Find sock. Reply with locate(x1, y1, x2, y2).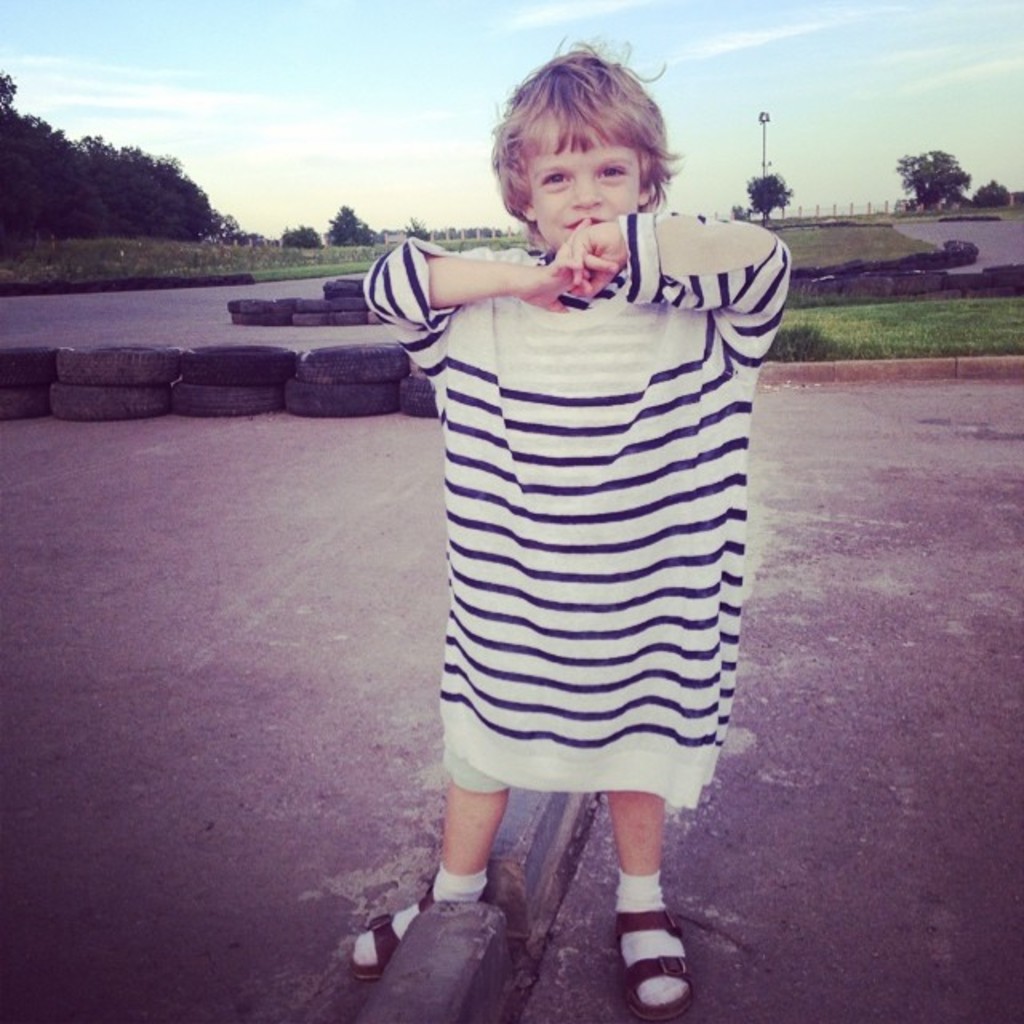
locate(614, 869, 685, 1005).
